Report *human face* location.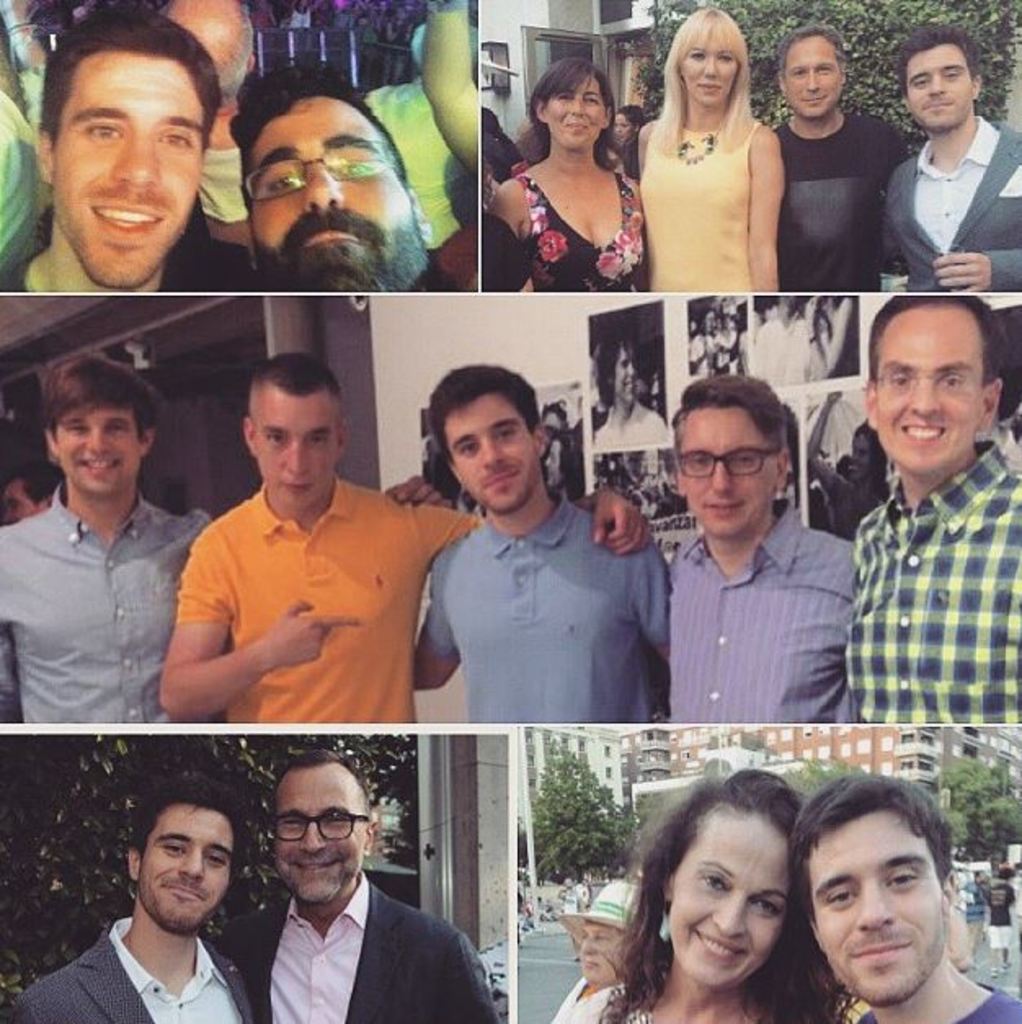
Report: {"x1": 666, "y1": 800, "x2": 797, "y2": 980}.
